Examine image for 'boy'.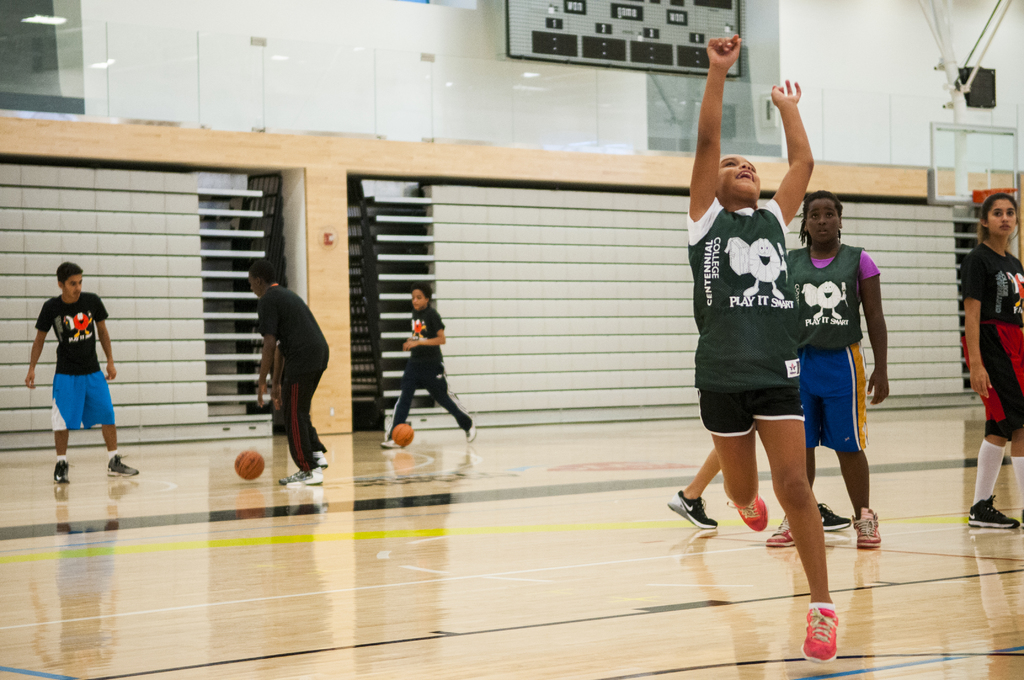
Examination result: crop(31, 228, 127, 477).
